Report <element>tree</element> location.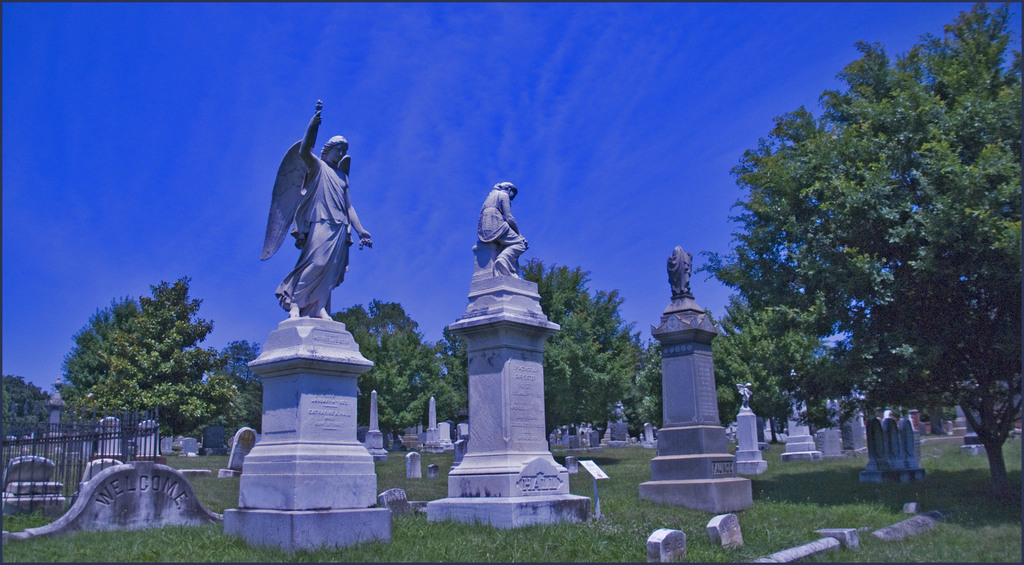
Report: x1=0 y1=373 x2=73 y2=438.
